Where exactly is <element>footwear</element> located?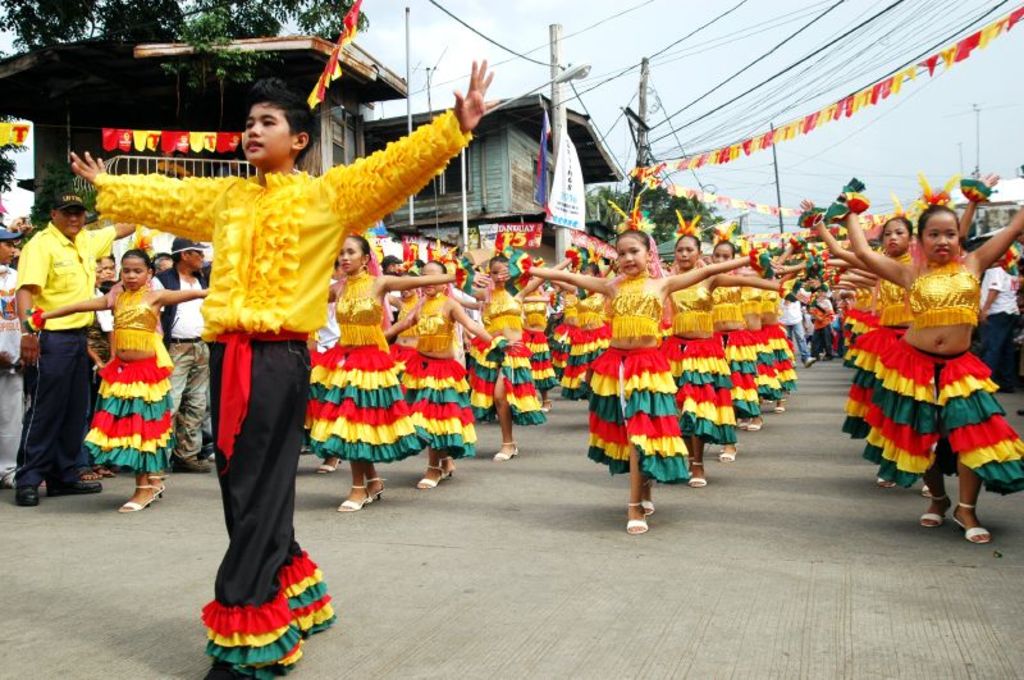
Its bounding box is select_region(417, 465, 440, 489).
